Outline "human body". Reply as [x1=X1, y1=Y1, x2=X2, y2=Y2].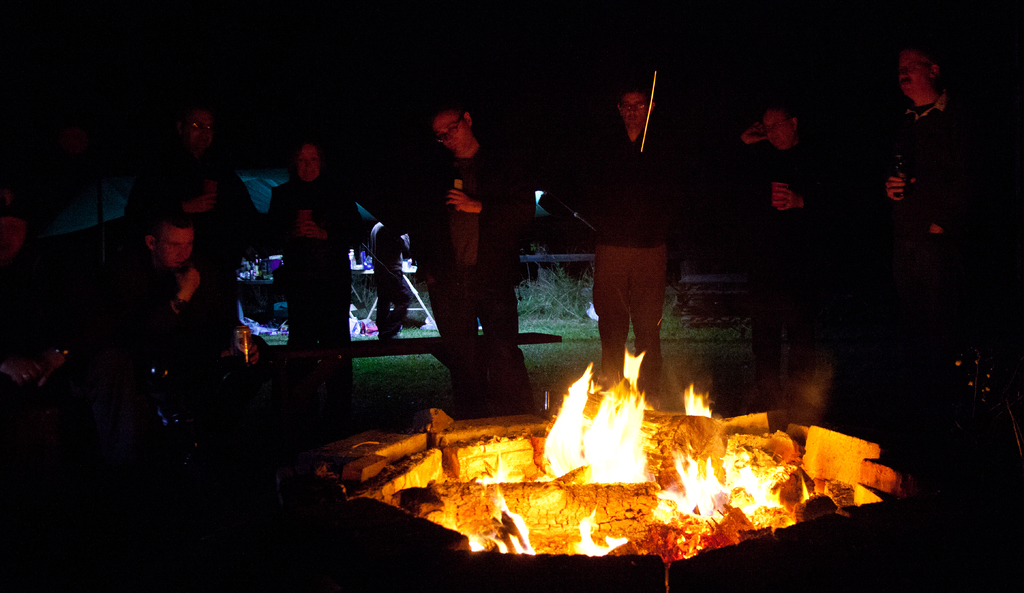
[x1=882, y1=93, x2=982, y2=339].
